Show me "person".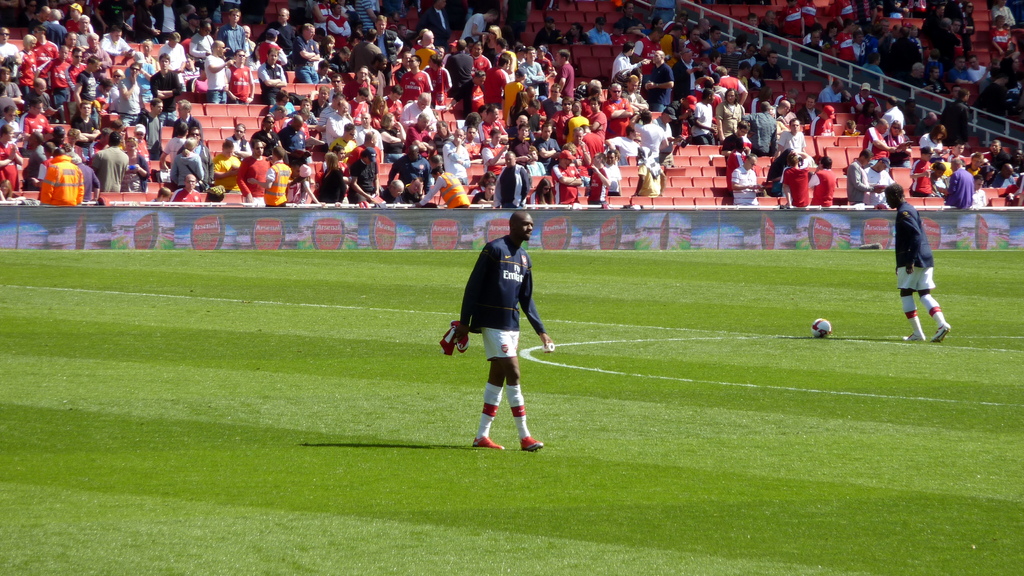
"person" is here: 284,163,324,206.
